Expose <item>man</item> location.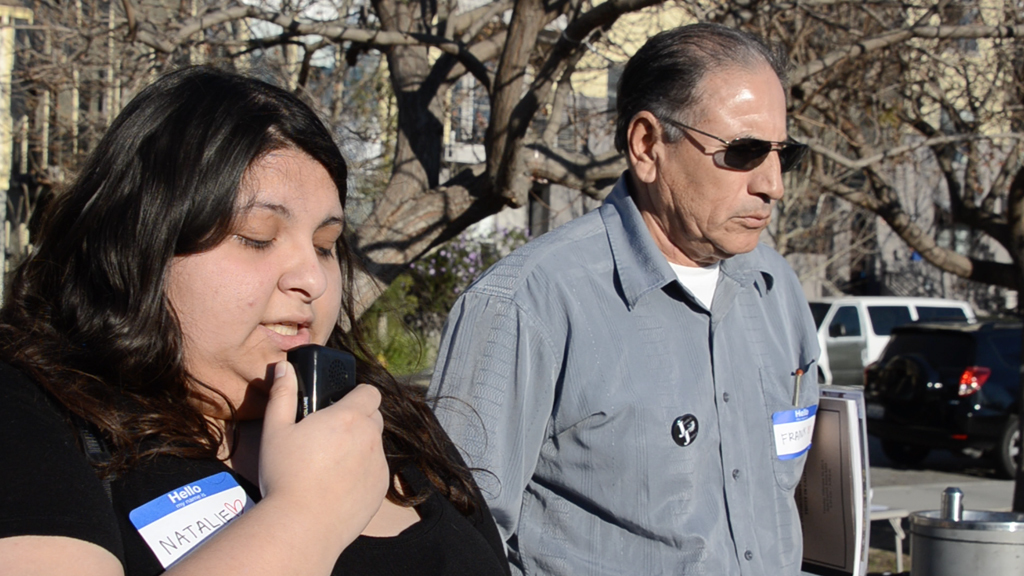
Exposed at left=445, top=43, right=839, bottom=572.
